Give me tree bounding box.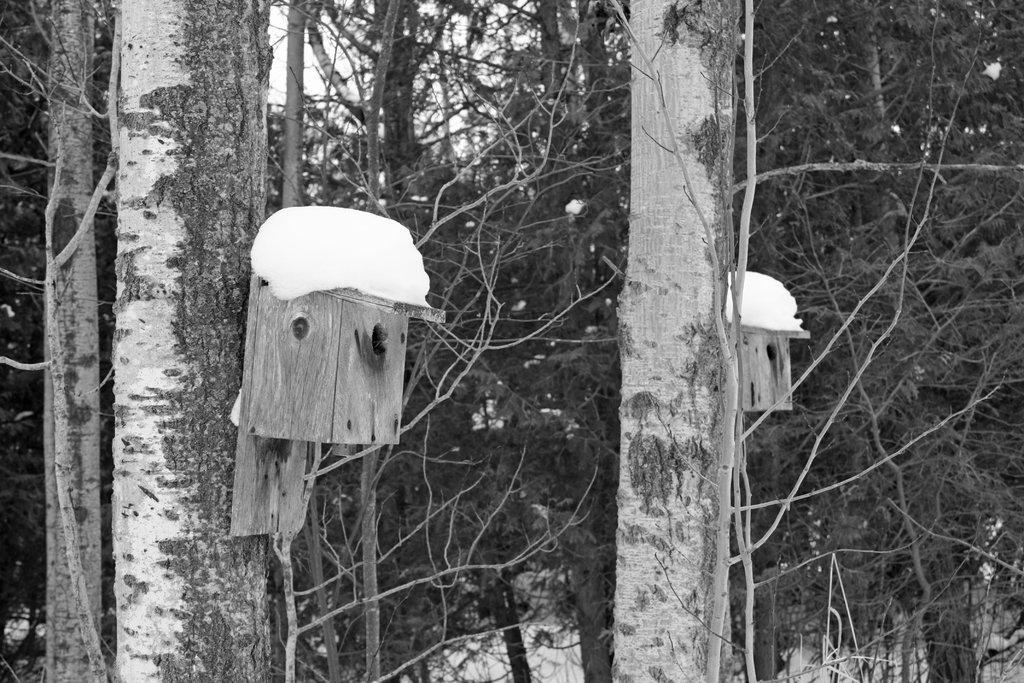
<region>44, 0, 108, 682</region>.
